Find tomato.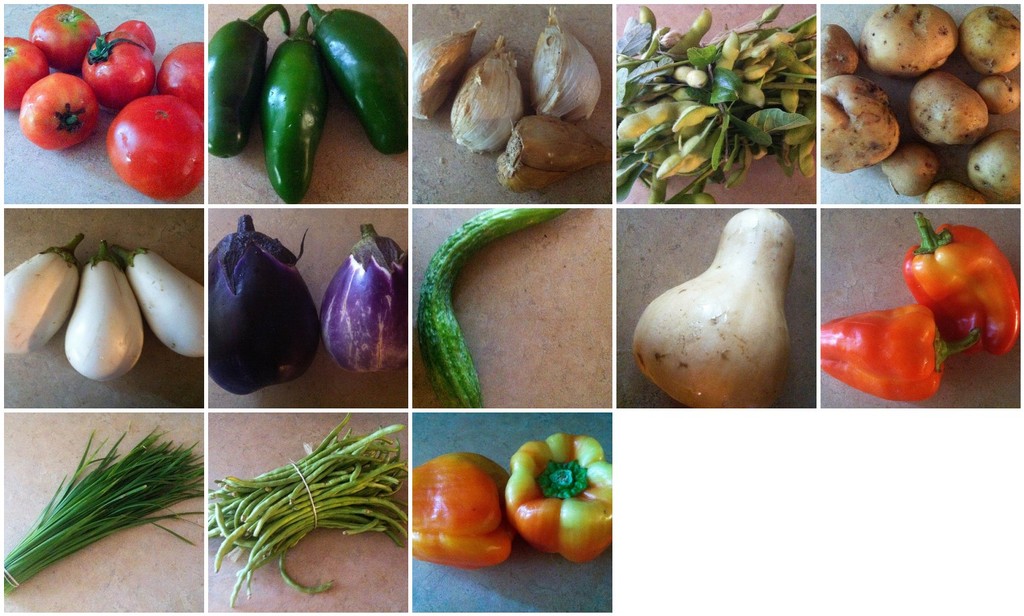
box(158, 41, 208, 101).
